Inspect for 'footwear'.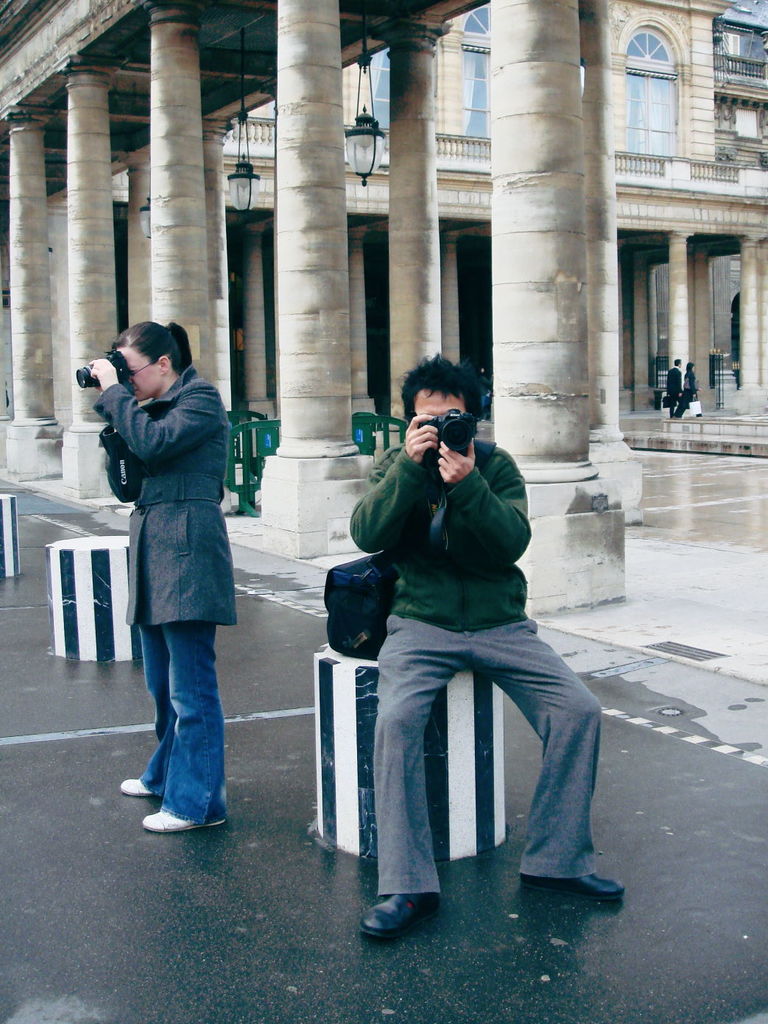
Inspection: <box>117,771,173,800</box>.
